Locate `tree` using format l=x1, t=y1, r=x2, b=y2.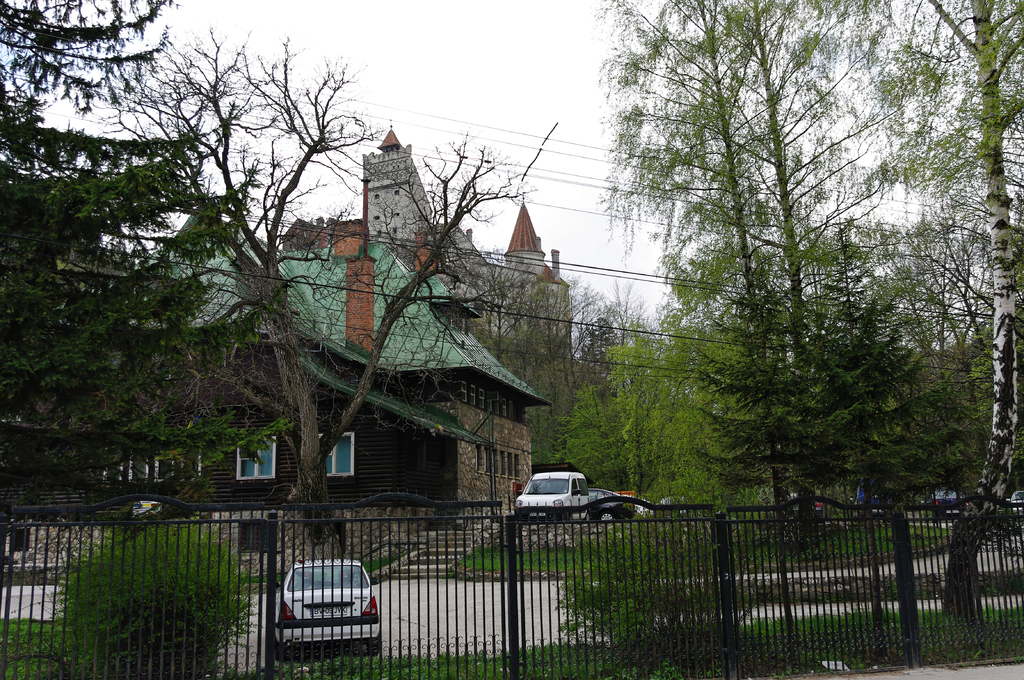
l=721, t=0, r=917, b=544.
